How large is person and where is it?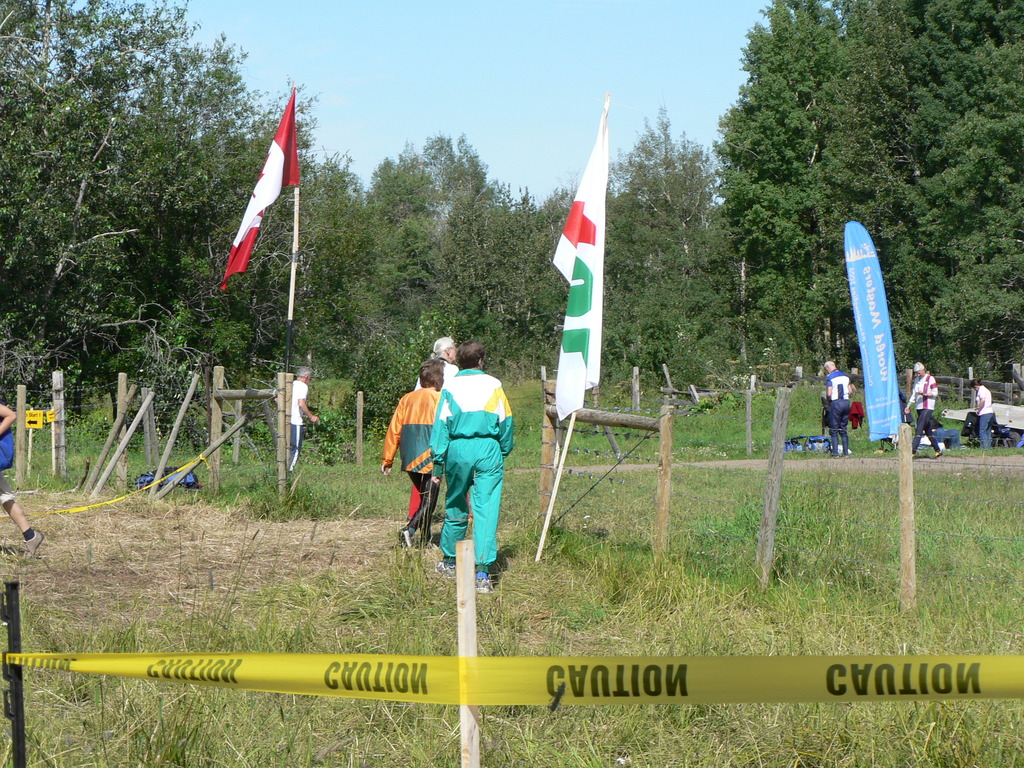
Bounding box: detection(408, 337, 460, 520).
